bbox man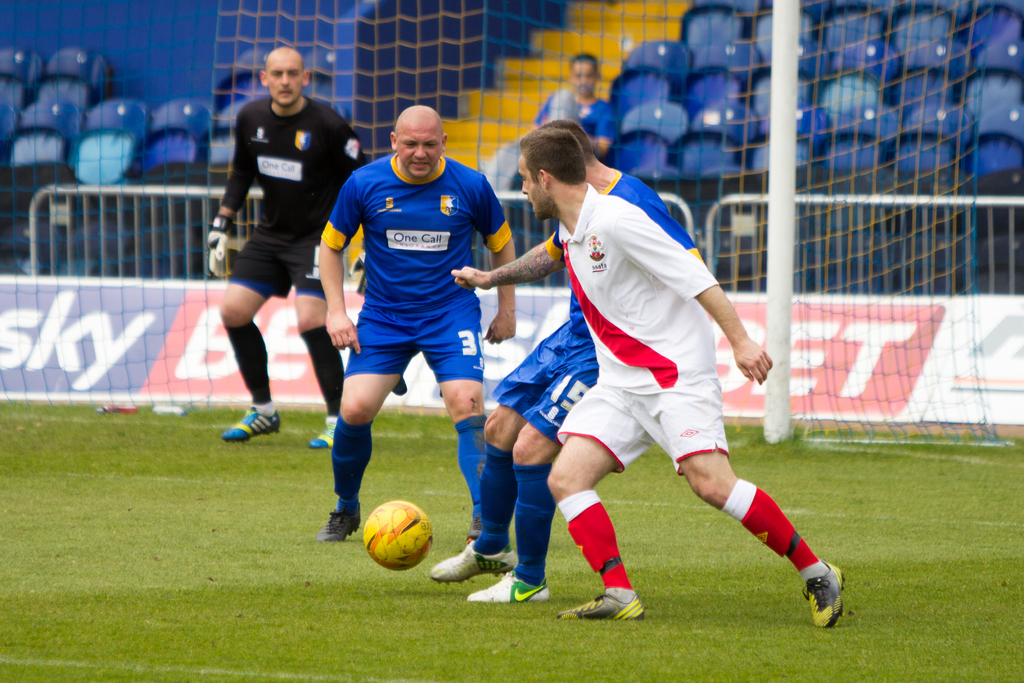
locate(302, 86, 528, 577)
